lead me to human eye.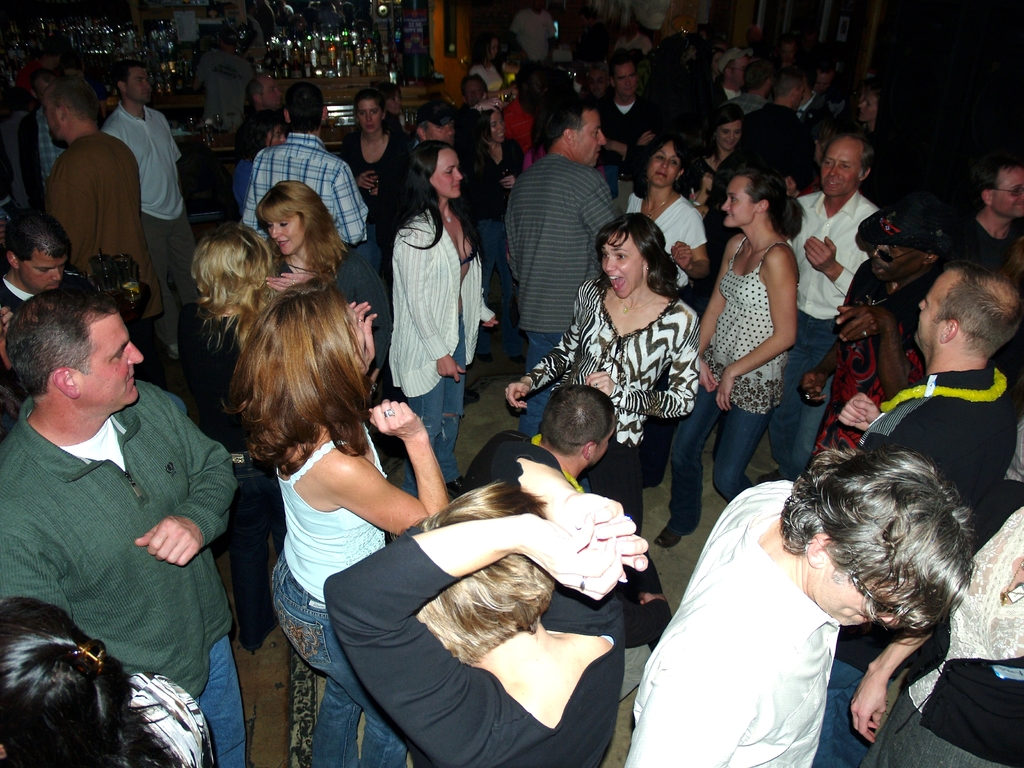
Lead to select_region(355, 109, 366, 116).
